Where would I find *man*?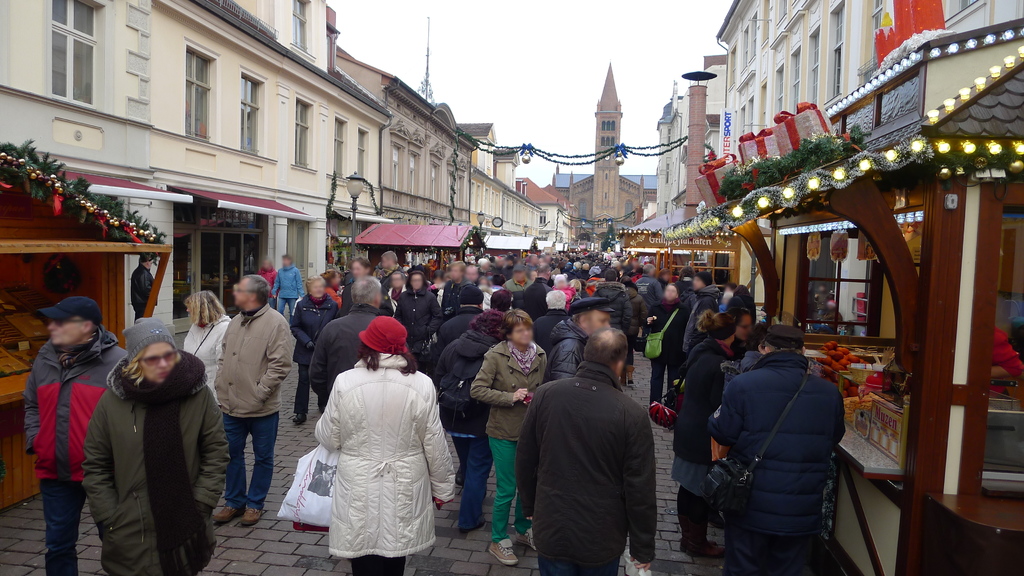
At [left=131, top=256, right=157, bottom=323].
